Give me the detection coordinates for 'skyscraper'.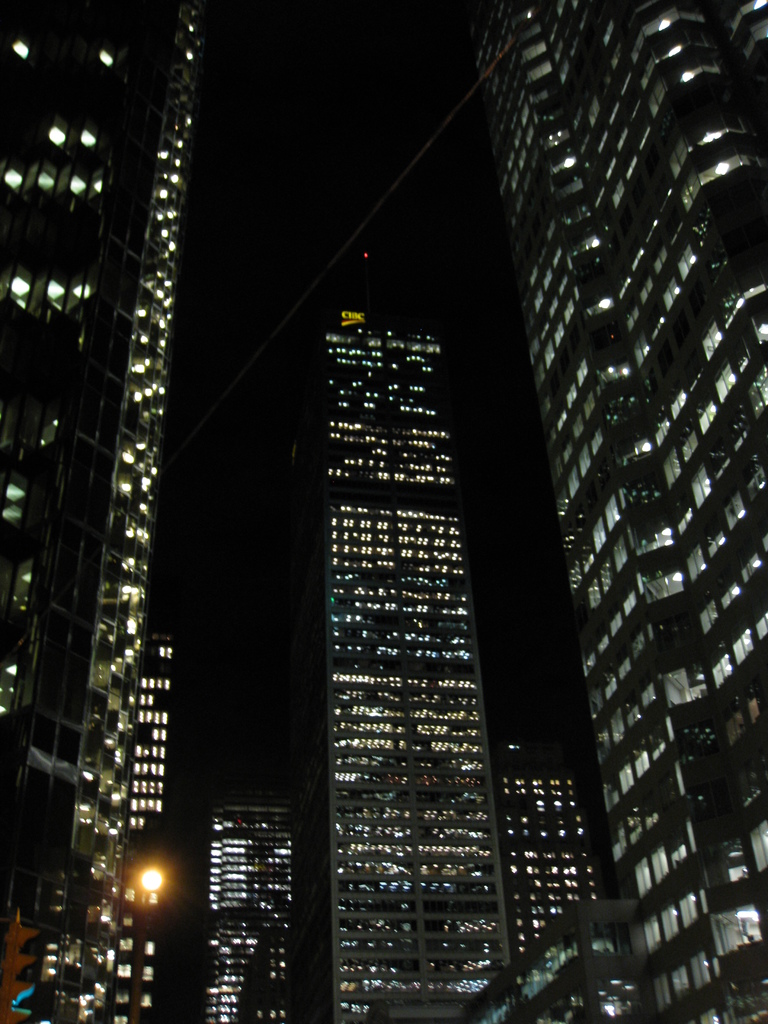
{"left": 103, "top": 631, "right": 175, "bottom": 1023}.
